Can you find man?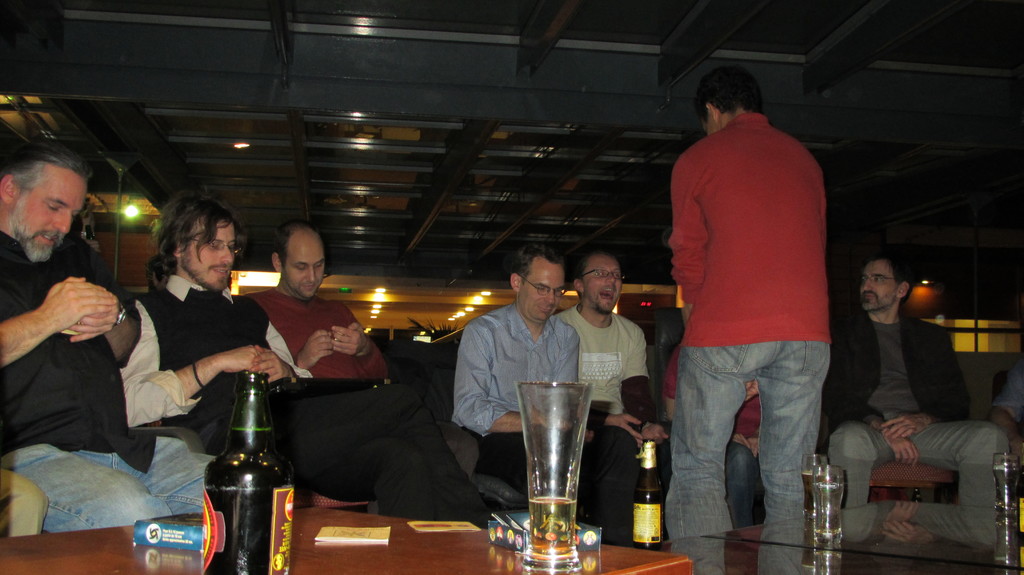
Yes, bounding box: crop(0, 134, 234, 539).
